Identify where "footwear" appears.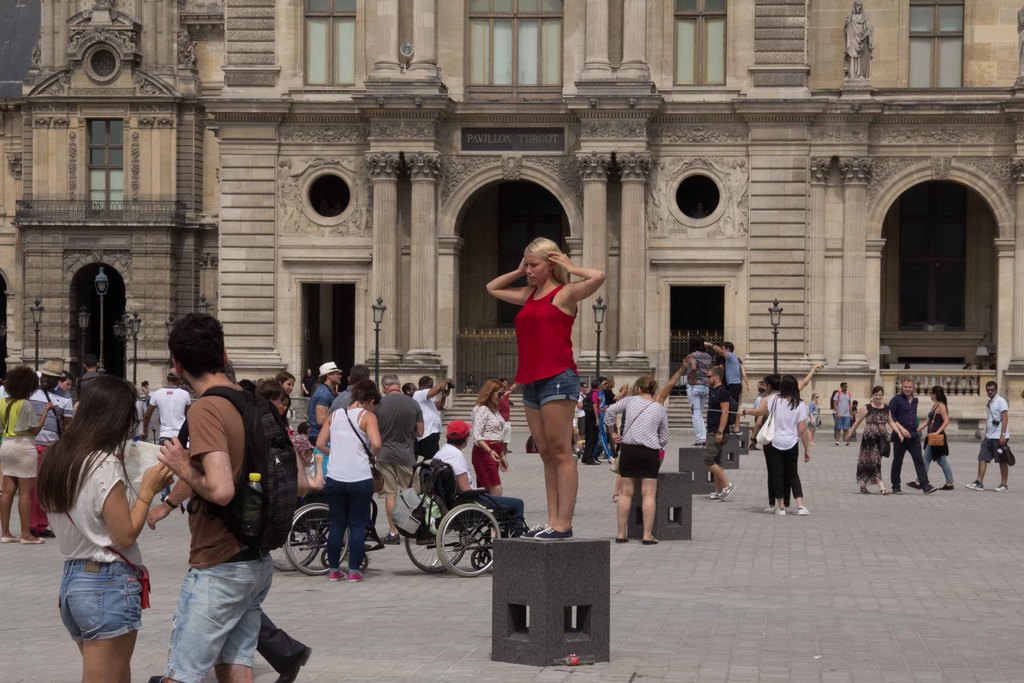
Appears at [925,484,937,493].
